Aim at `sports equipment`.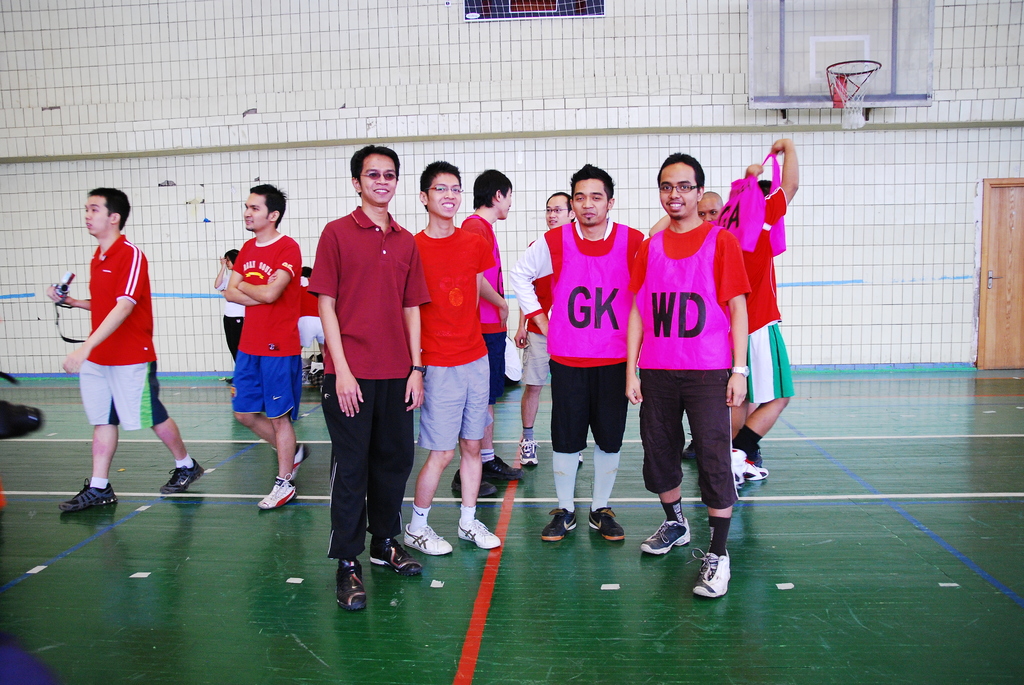
Aimed at left=536, top=510, right=574, bottom=539.
